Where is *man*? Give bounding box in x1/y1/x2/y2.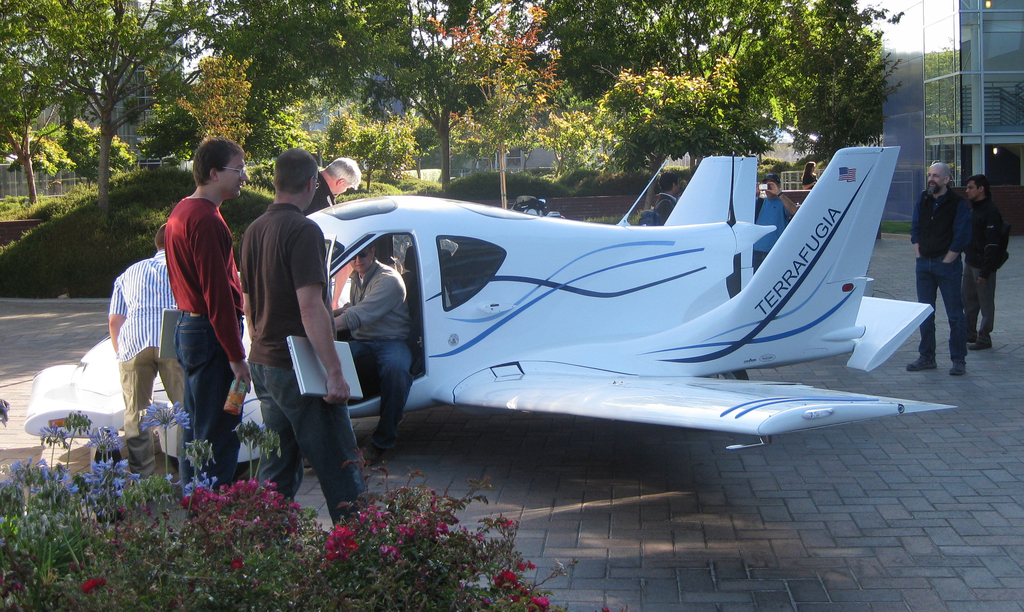
102/216/195/450.
